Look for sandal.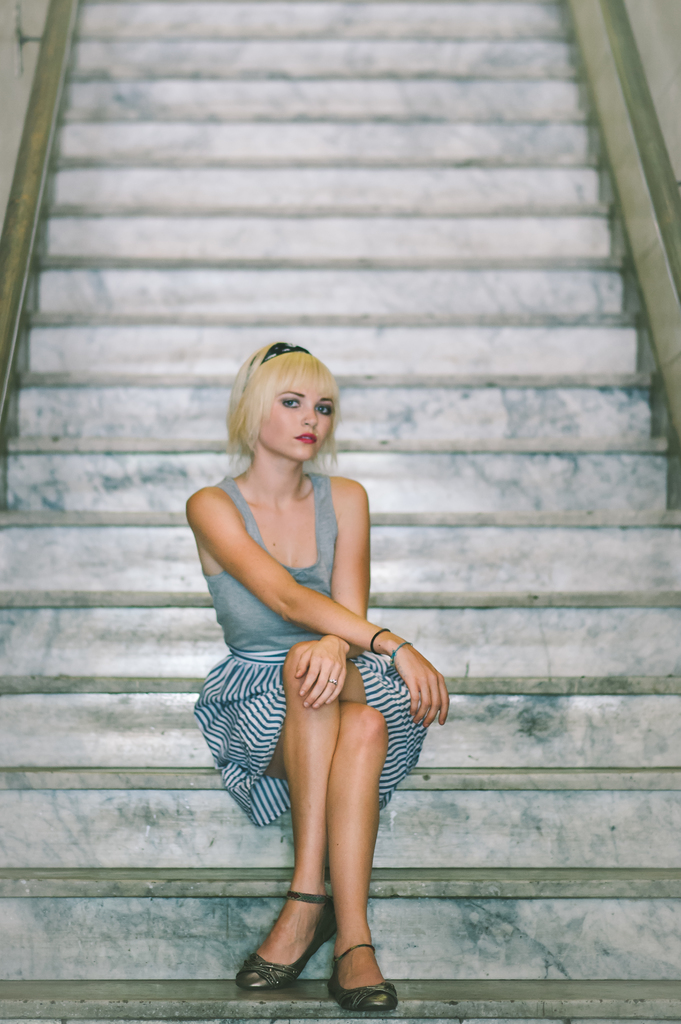
Found: BBox(328, 940, 396, 1007).
